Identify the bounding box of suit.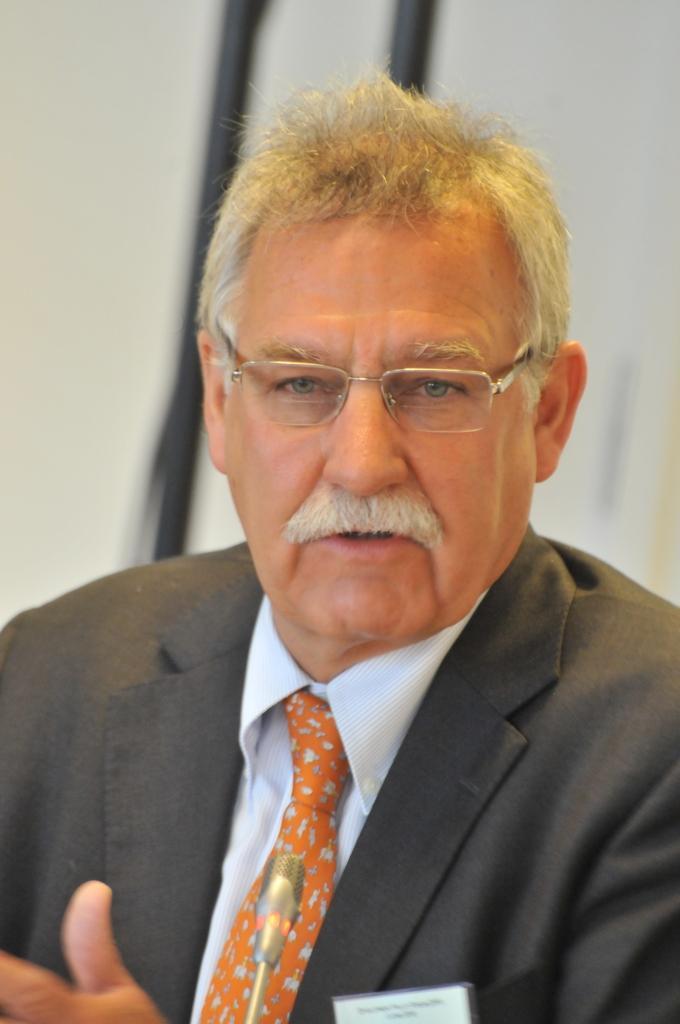
{"x1": 5, "y1": 520, "x2": 679, "y2": 1023}.
